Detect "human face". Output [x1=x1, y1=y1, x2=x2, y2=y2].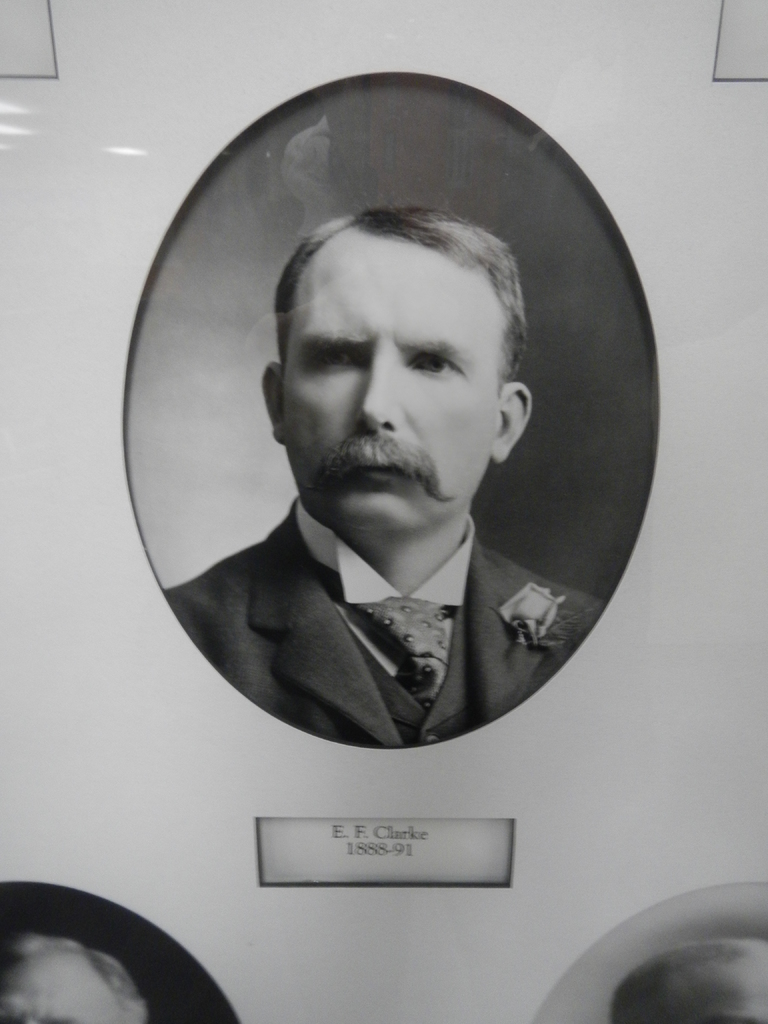
[x1=286, y1=232, x2=494, y2=526].
